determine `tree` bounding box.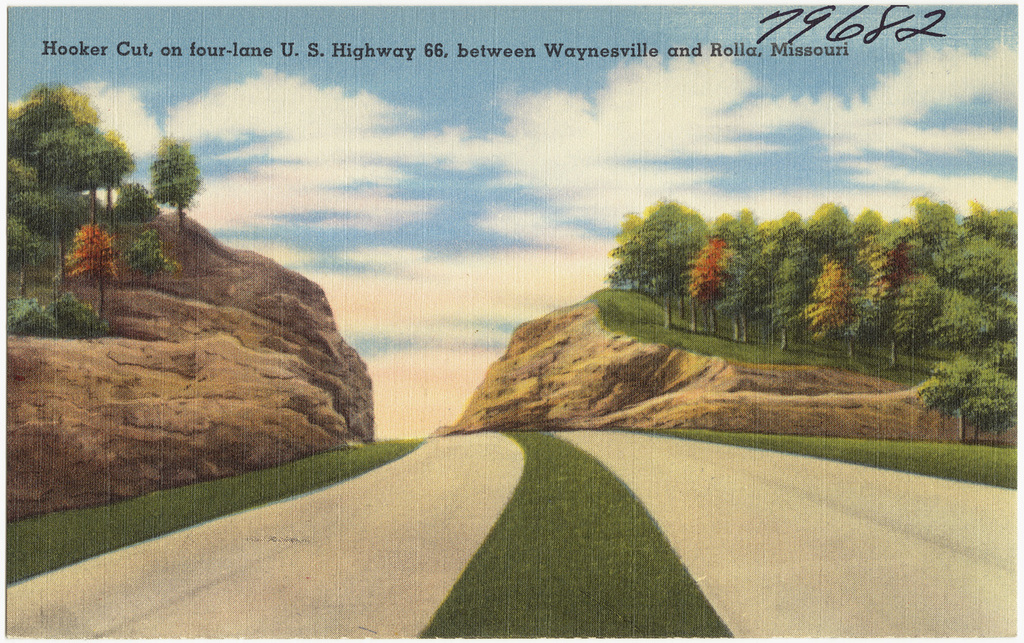
Determined: (926, 363, 979, 441).
